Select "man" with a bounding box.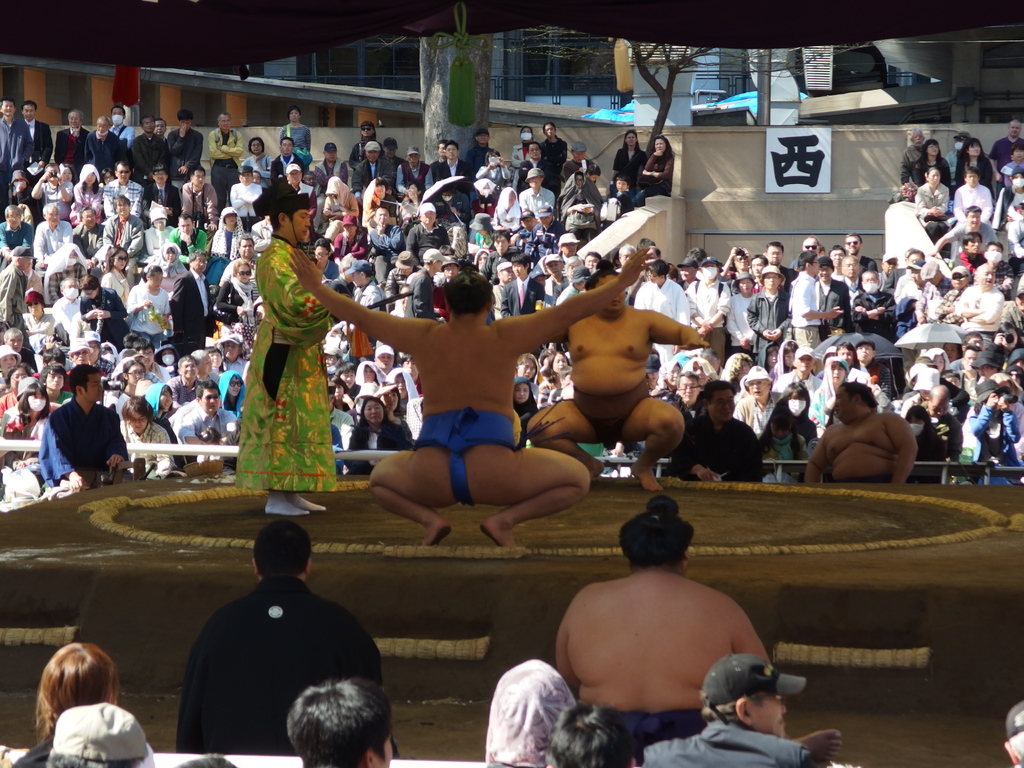
rect(550, 495, 772, 749).
